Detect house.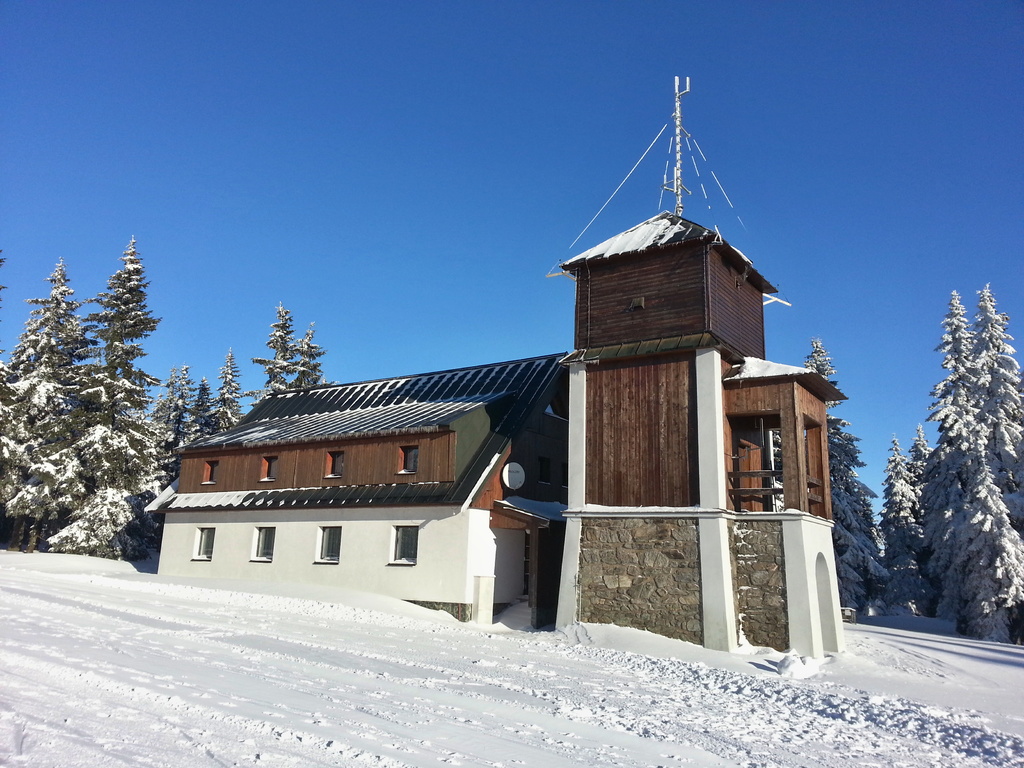
Detected at {"x1": 145, "y1": 77, "x2": 851, "y2": 659}.
